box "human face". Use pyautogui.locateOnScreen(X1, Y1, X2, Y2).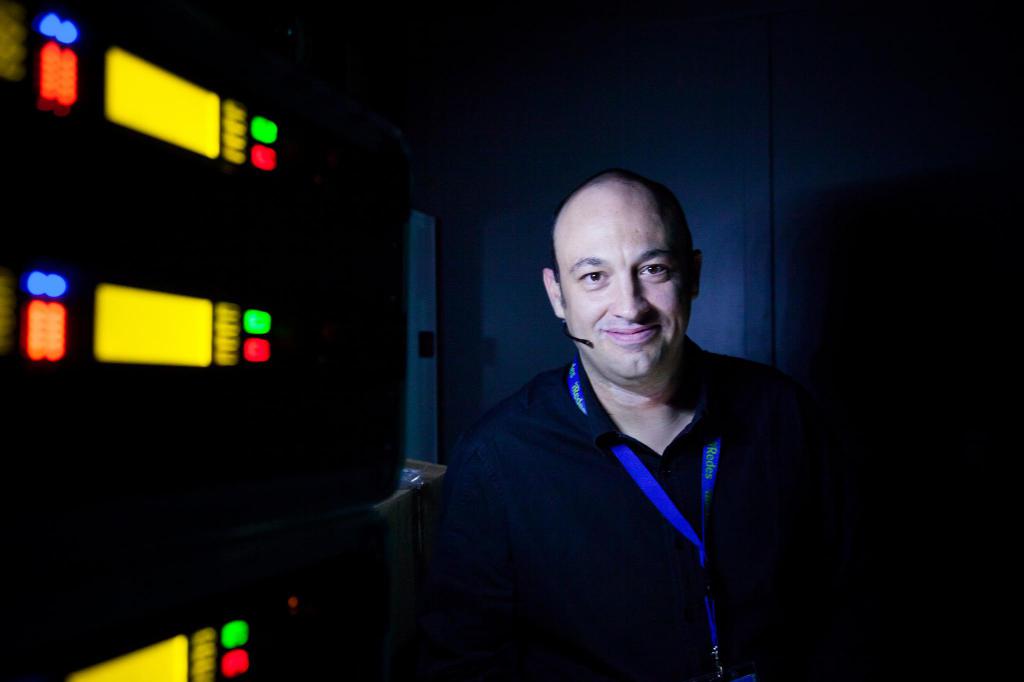
pyautogui.locateOnScreen(554, 198, 692, 386).
